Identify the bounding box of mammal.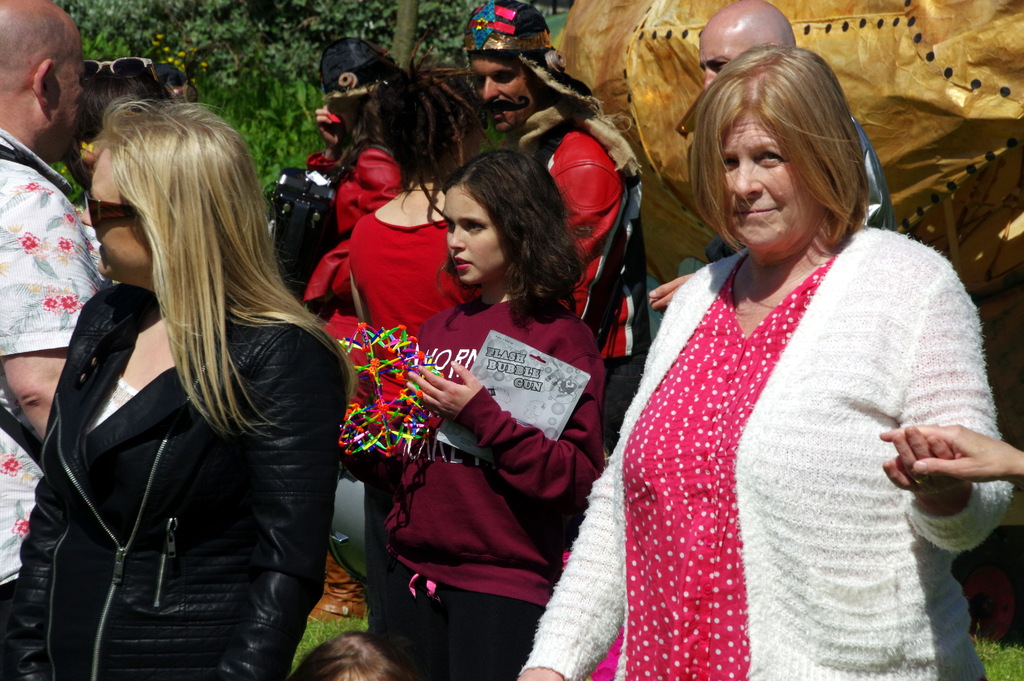
(449,0,646,446).
